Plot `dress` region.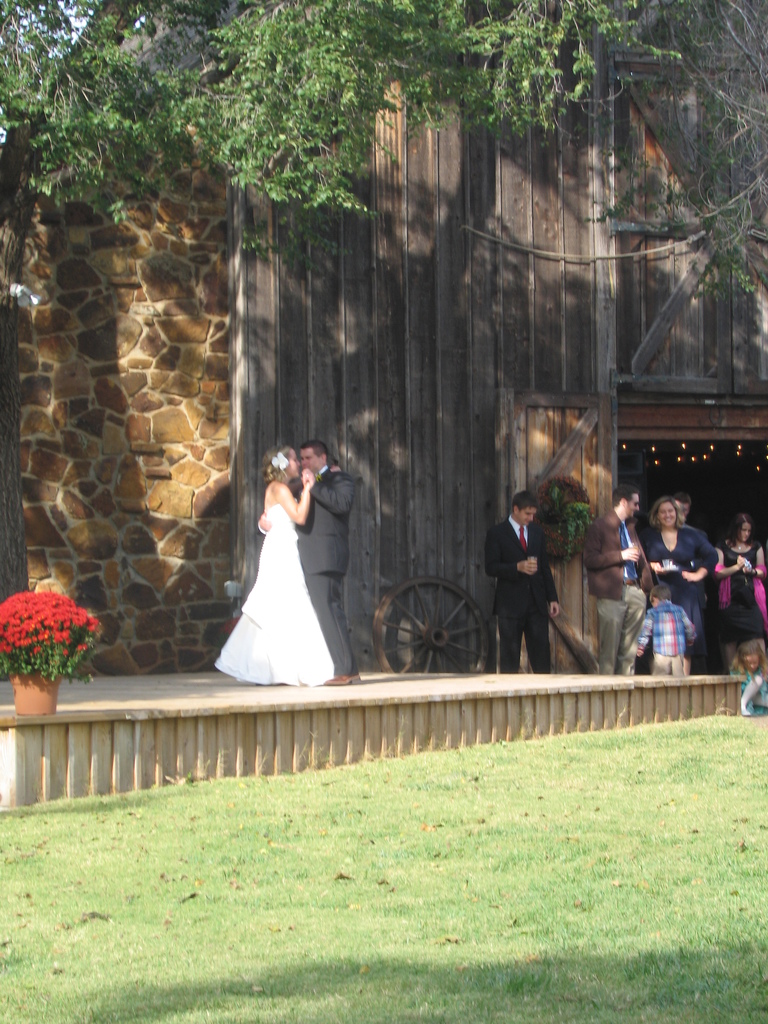
Plotted at left=721, top=545, right=763, bottom=637.
